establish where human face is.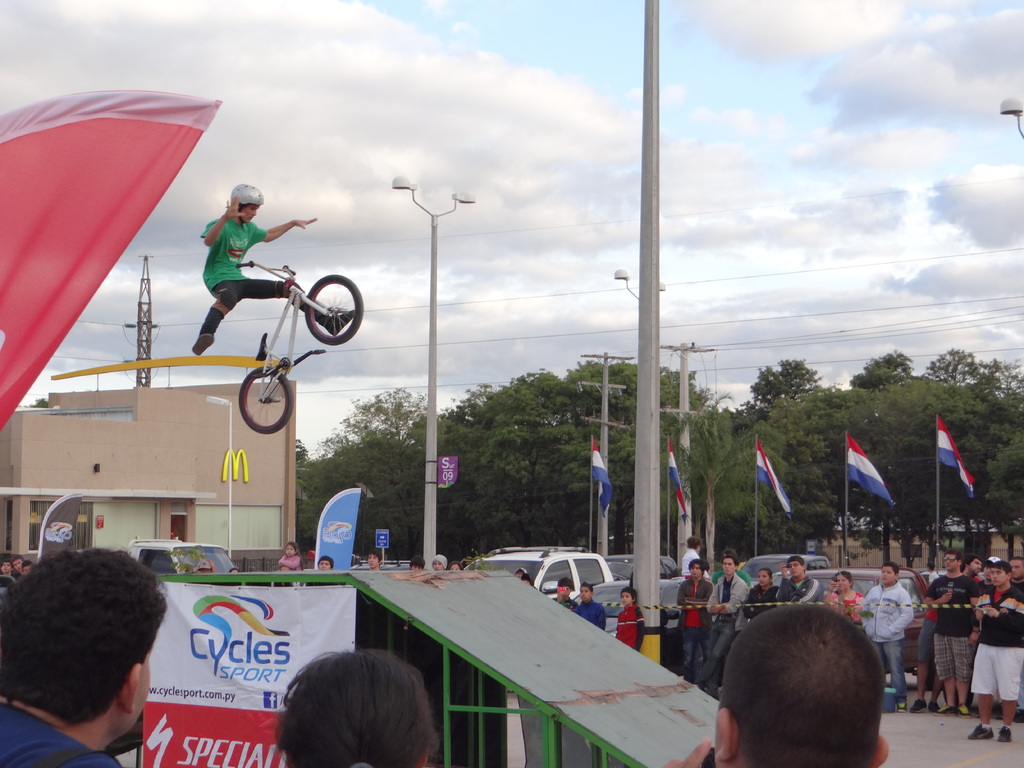
Established at pyautogui.locateOnScreen(14, 559, 23, 569).
